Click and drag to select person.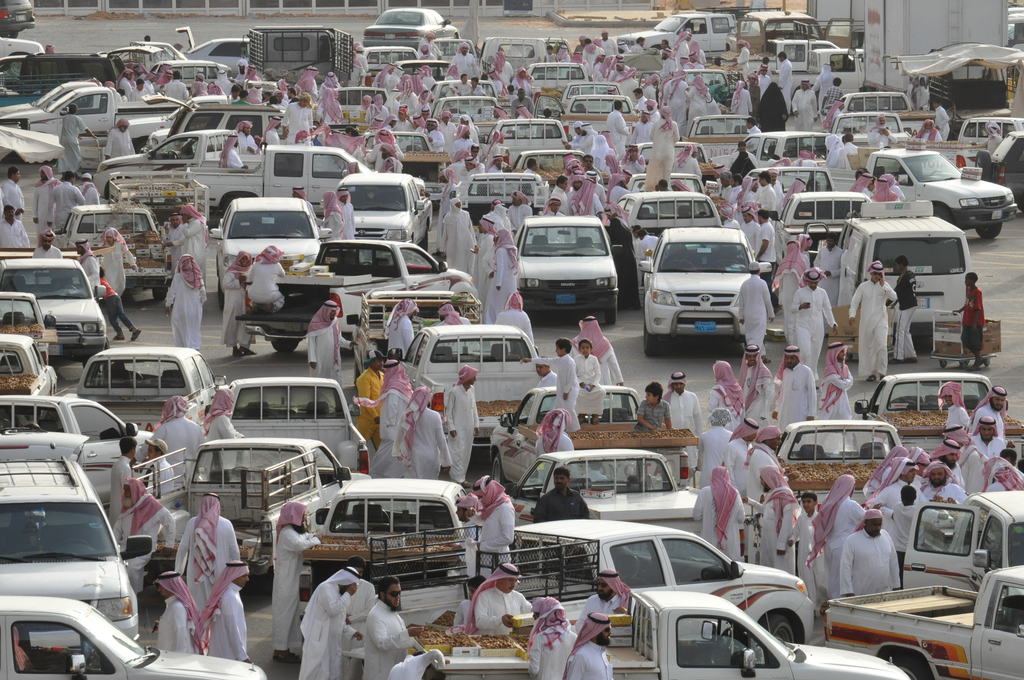
Selection: [295,563,362,679].
